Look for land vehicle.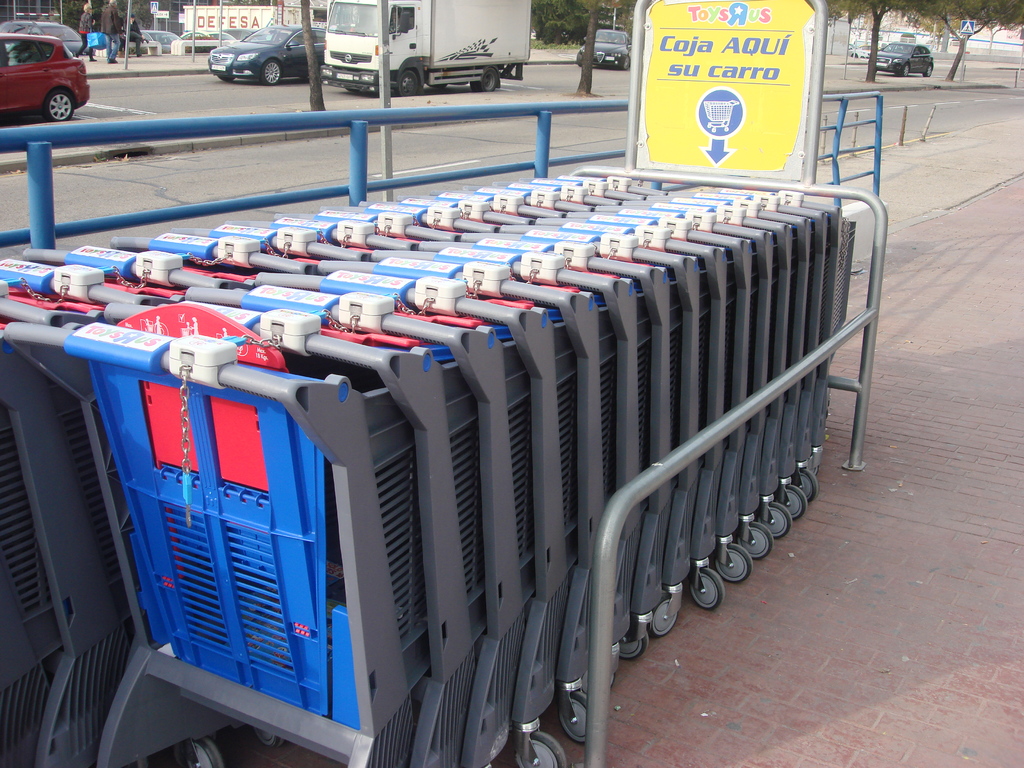
Found: (x1=189, y1=11, x2=321, y2=70).
